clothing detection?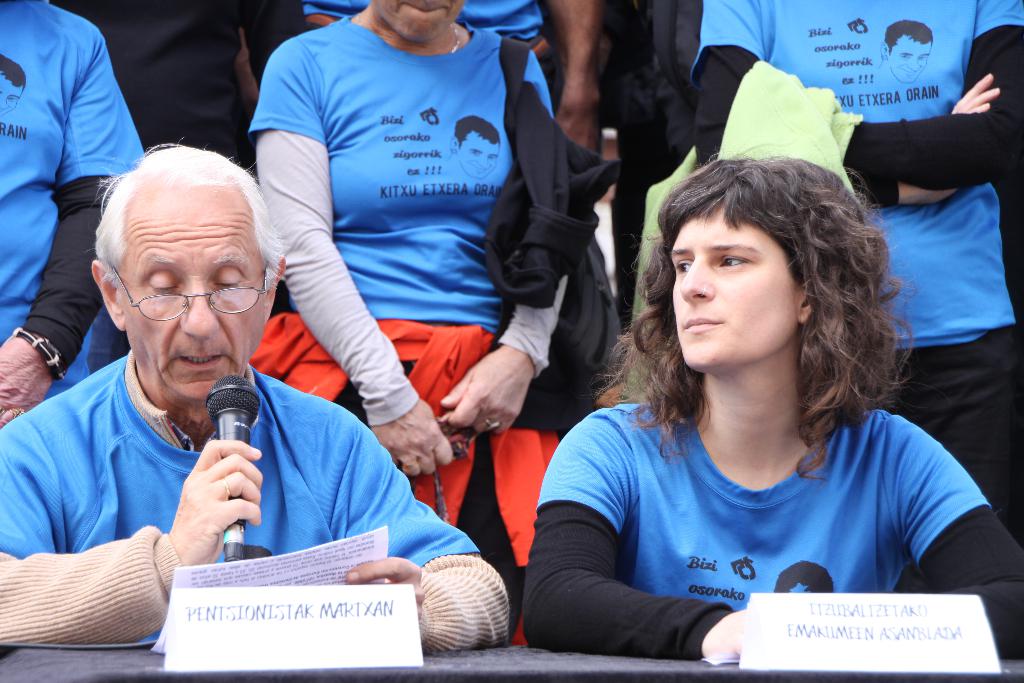
box=[3, 363, 511, 642]
